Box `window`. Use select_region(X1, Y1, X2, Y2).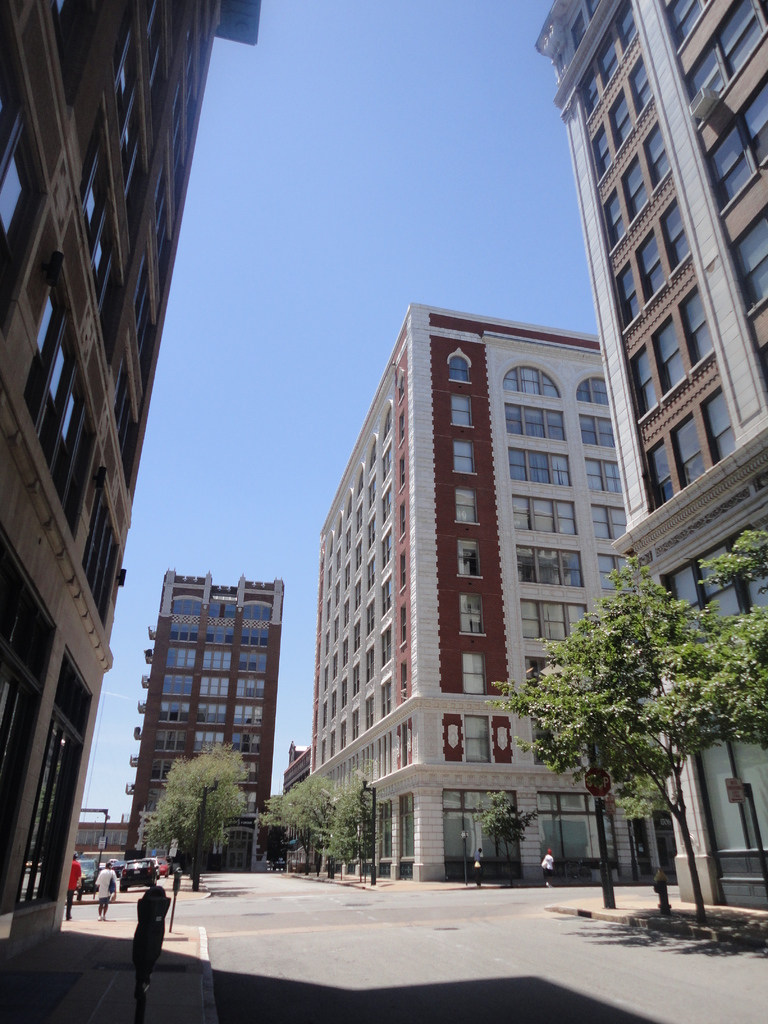
select_region(30, 278, 97, 454).
